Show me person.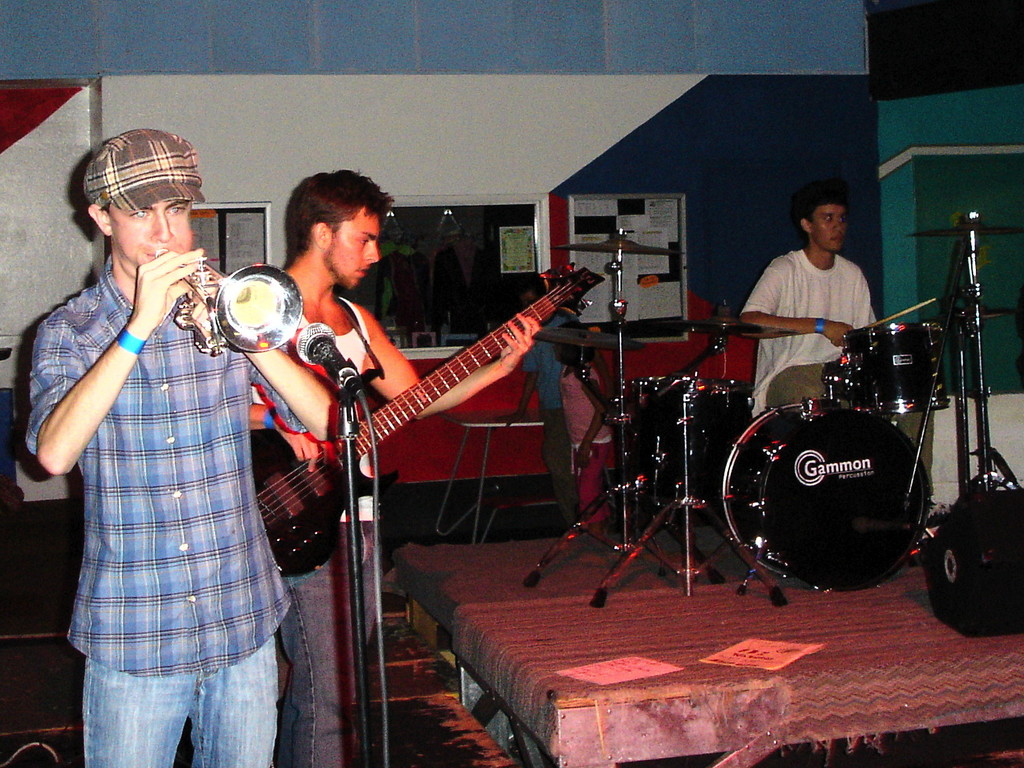
person is here: 742, 180, 887, 408.
